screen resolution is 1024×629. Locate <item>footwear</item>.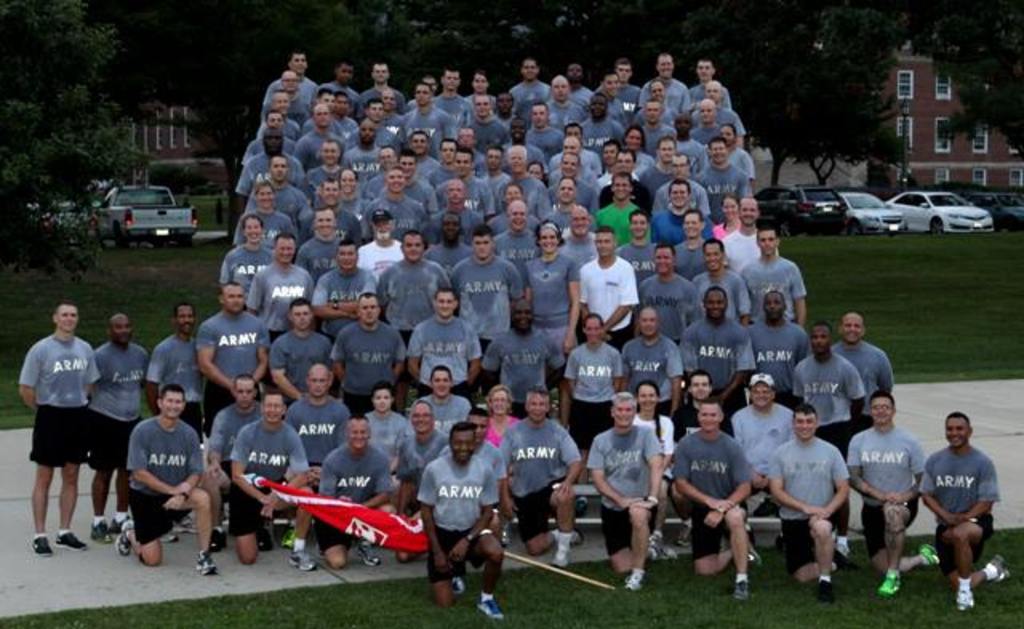
{"x1": 986, "y1": 551, "x2": 1011, "y2": 587}.
